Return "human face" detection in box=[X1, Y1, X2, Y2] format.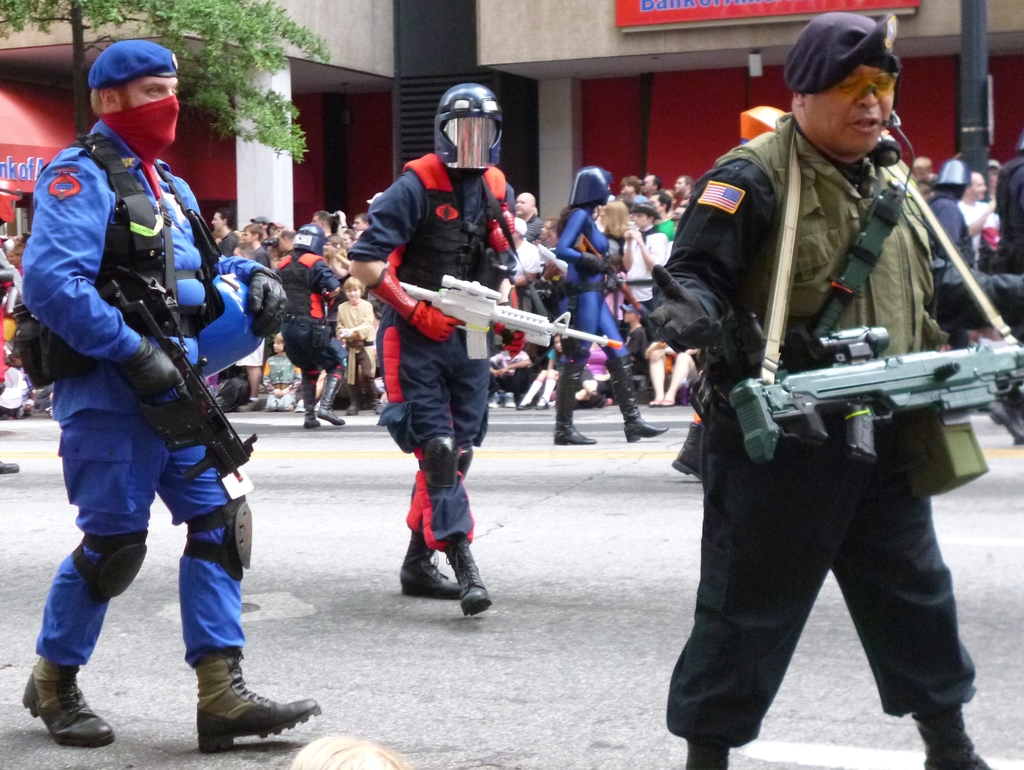
box=[805, 65, 894, 155].
